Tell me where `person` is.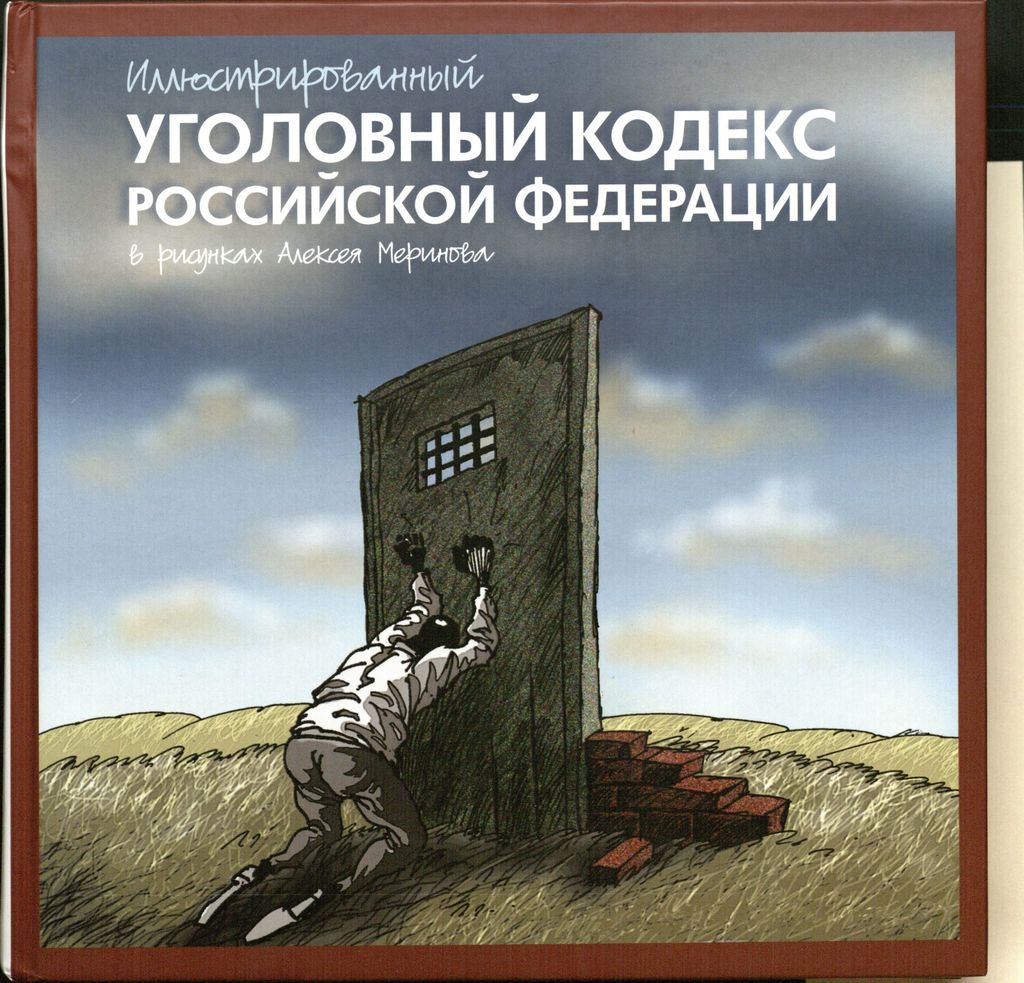
`person` is at [264,534,510,926].
